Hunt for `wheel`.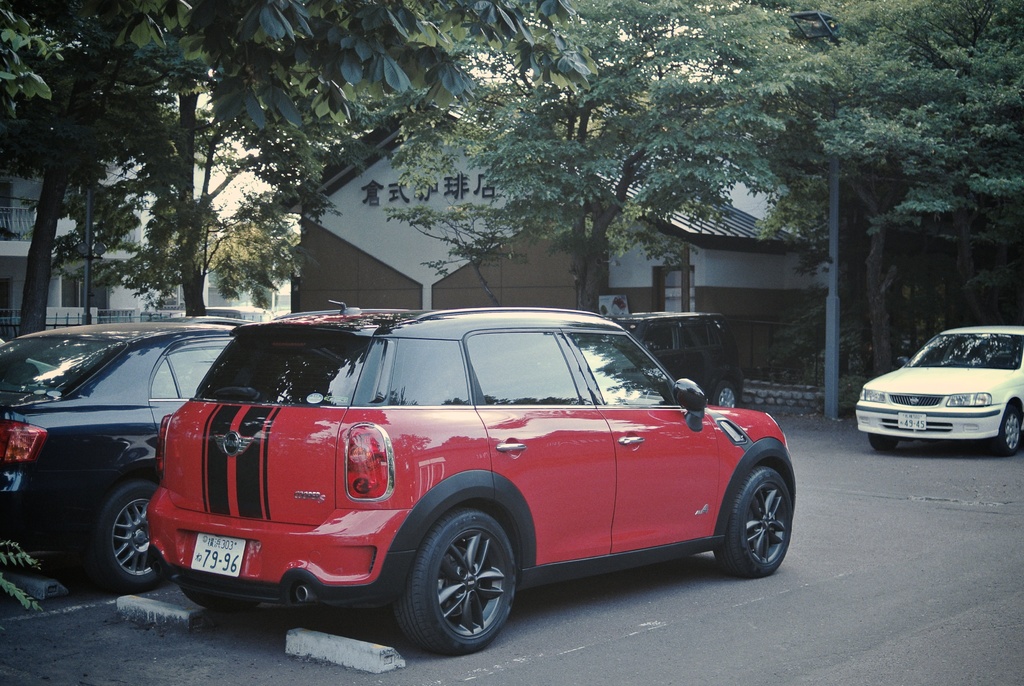
Hunted down at left=400, top=523, right=518, bottom=642.
